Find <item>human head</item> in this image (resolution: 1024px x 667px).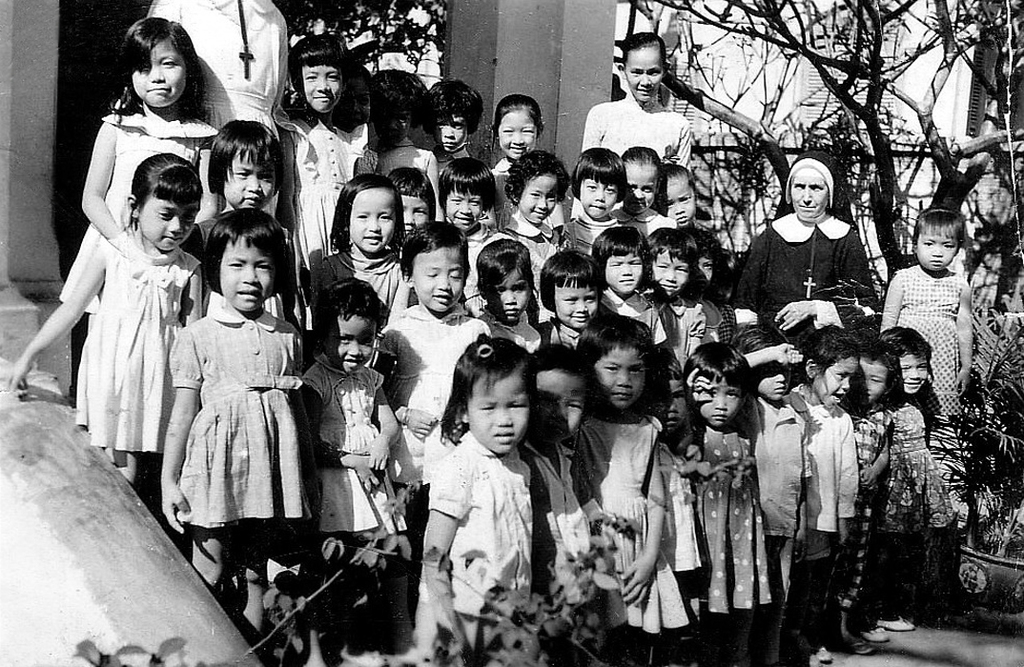
[x1=540, y1=249, x2=608, y2=327].
